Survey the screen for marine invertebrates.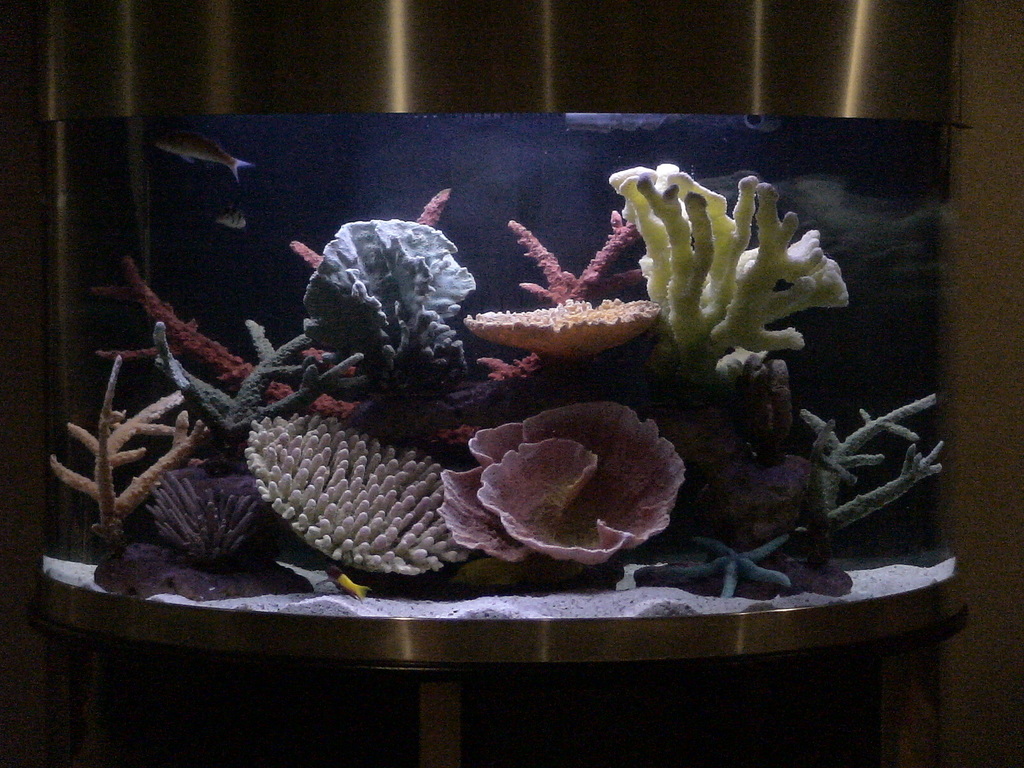
Survey found: select_region(280, 216, 504, 438).
